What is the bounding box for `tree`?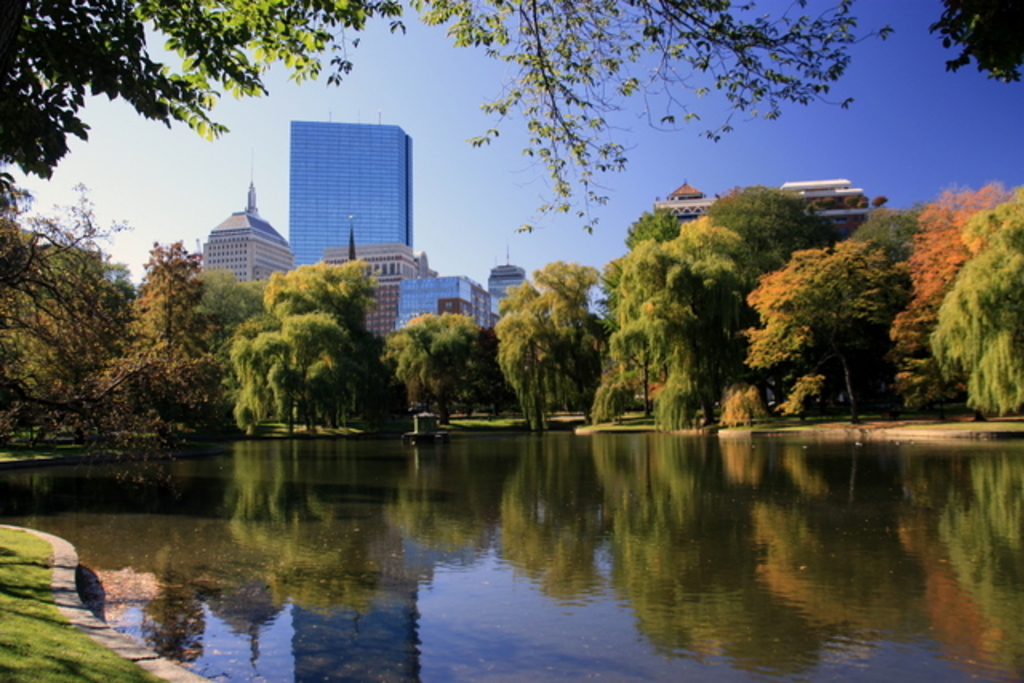
0/0/272/189.
